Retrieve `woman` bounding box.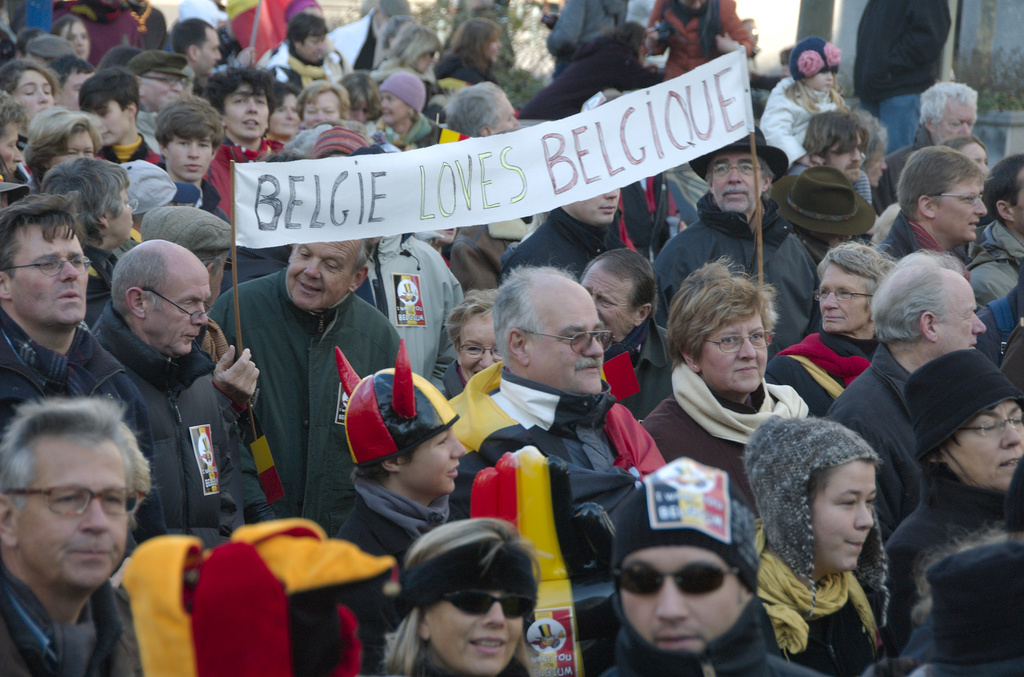
Bounding box: left=39, top=156, right=141, bottom=327.
